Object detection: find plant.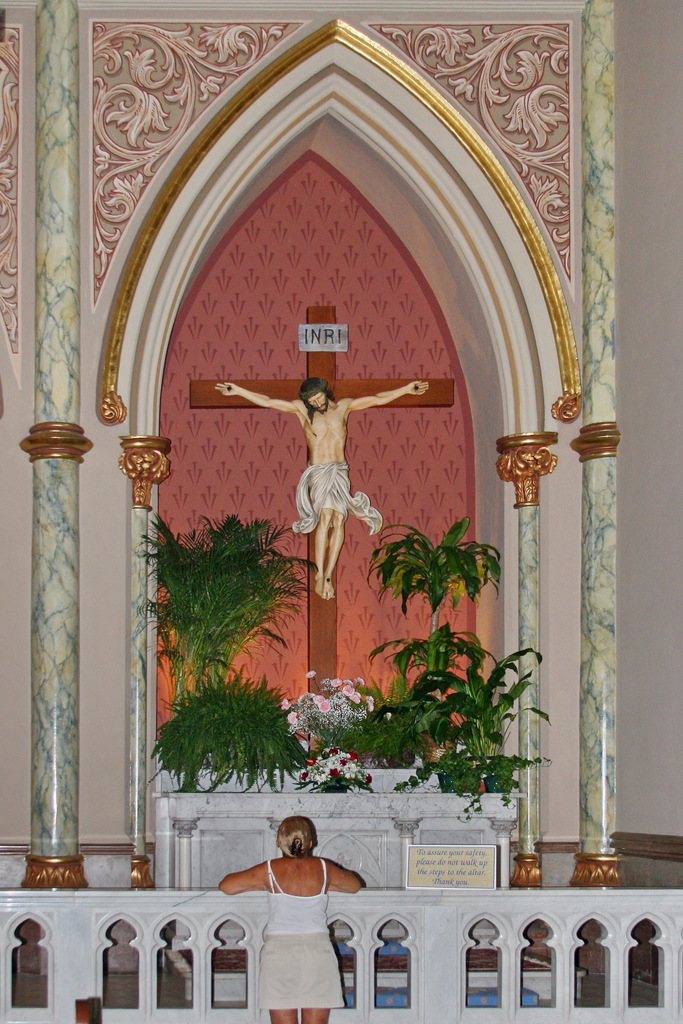
{"x1": 134, "y1": 485, "x2": 314, "y2": 700}.
